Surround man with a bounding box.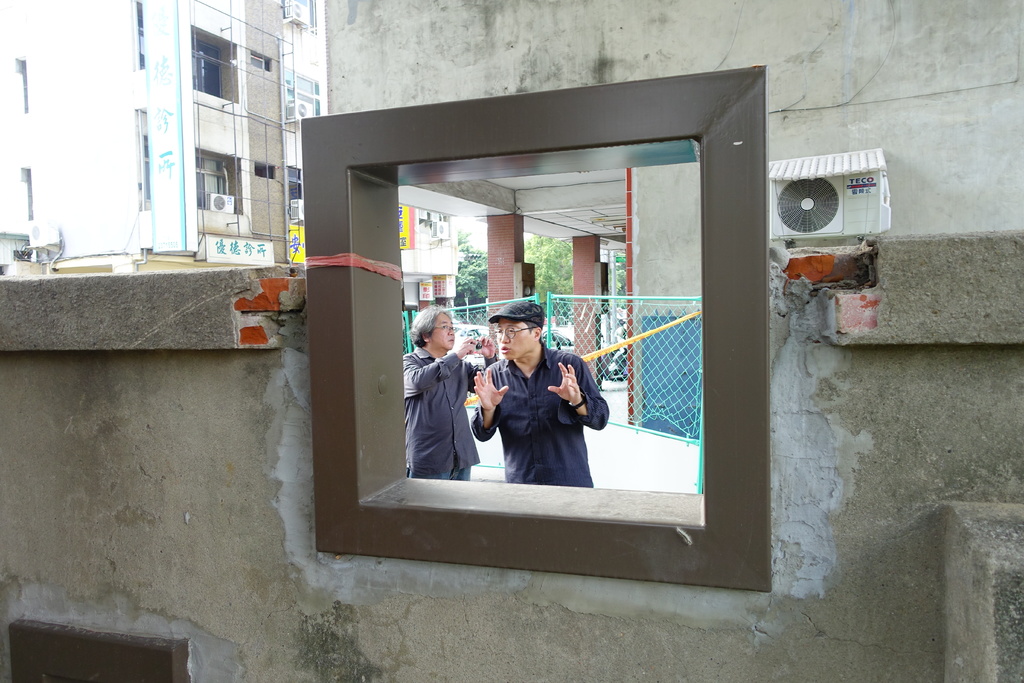
BBox(404, 307, 495, 482).
